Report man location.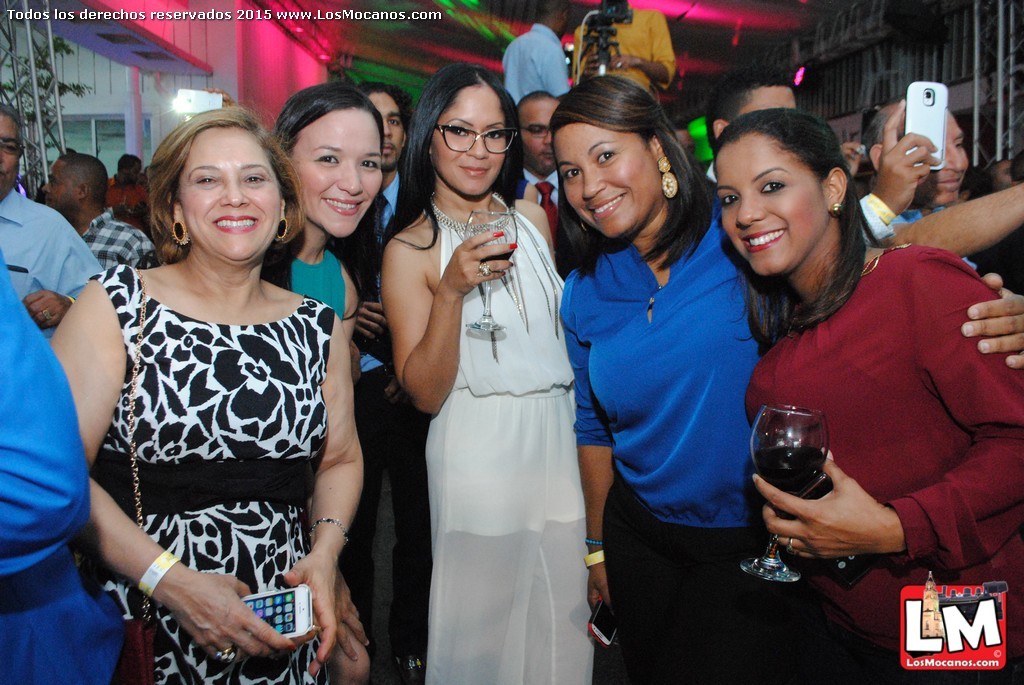
Report: box(38, 152, 158, 274).
